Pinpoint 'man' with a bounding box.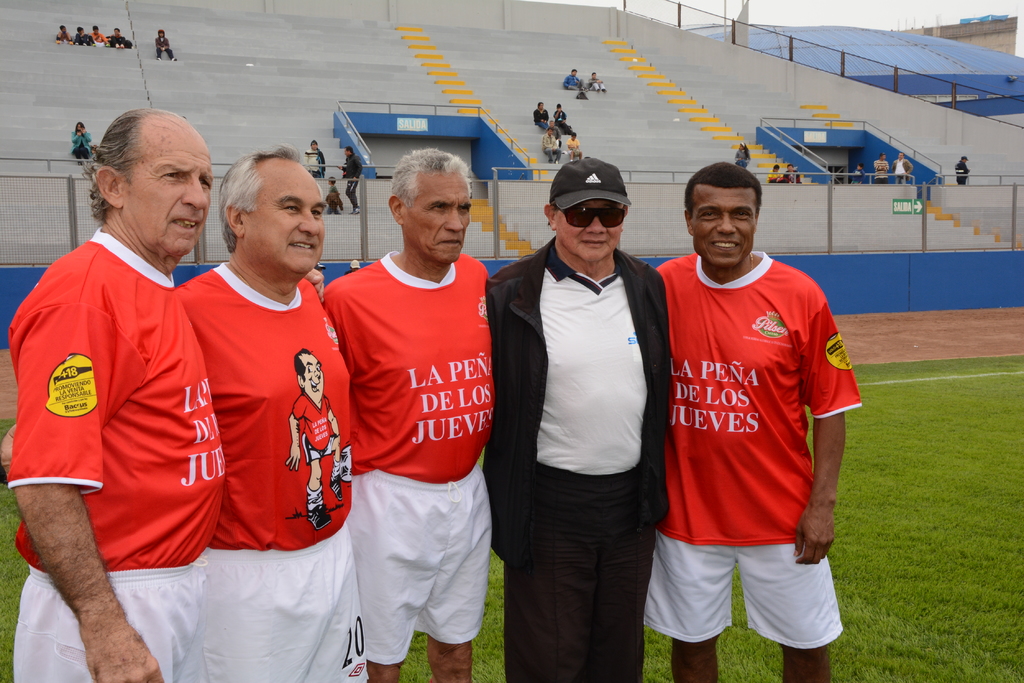
891, 149, 915, 183.
